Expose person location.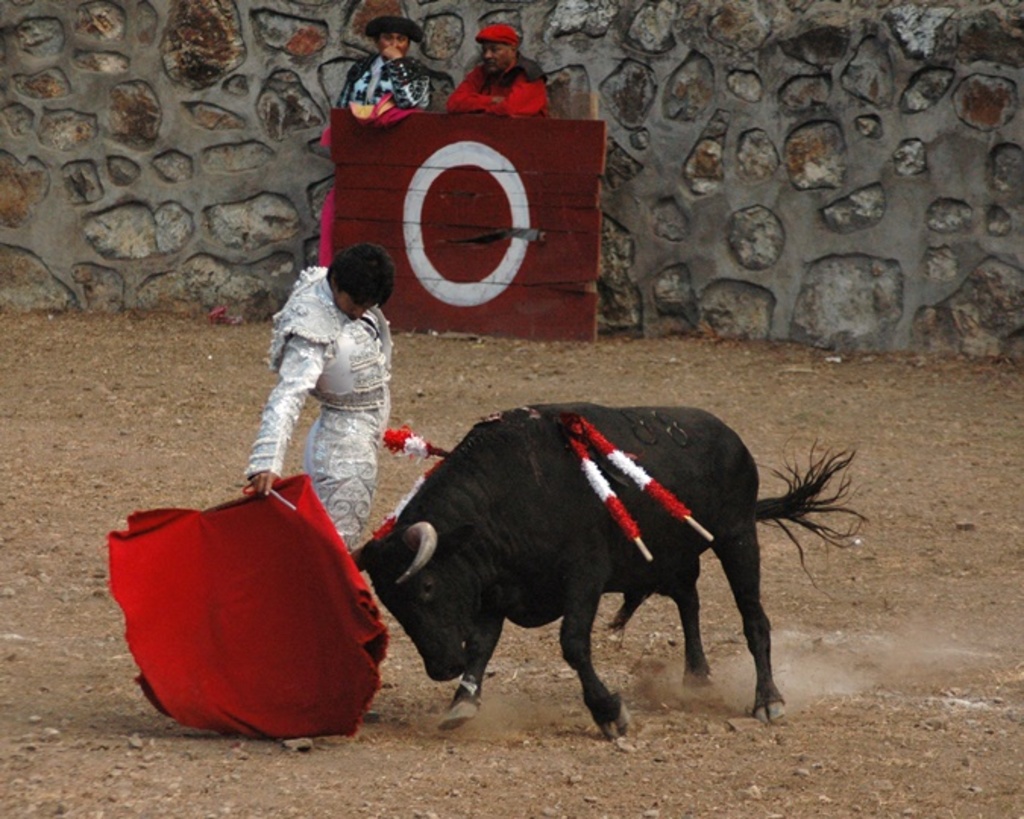
Exposed at (left=444, top=21, right=549, bottom=121).
